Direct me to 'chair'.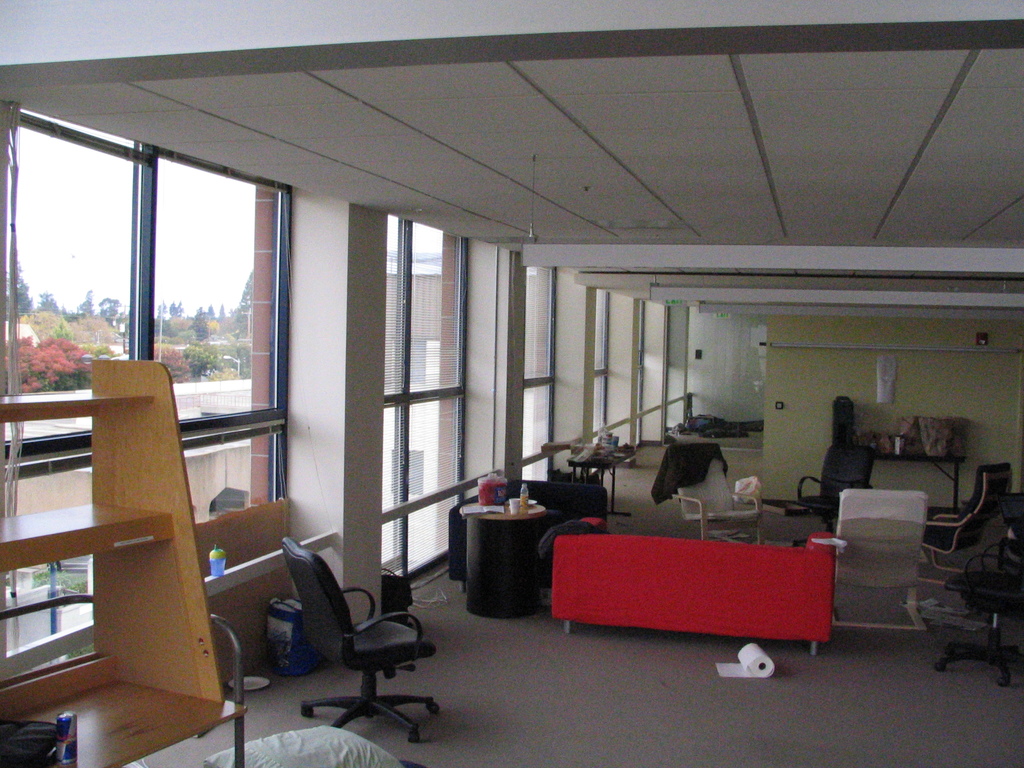
Direction: crop(831, 485, 931, 630).
